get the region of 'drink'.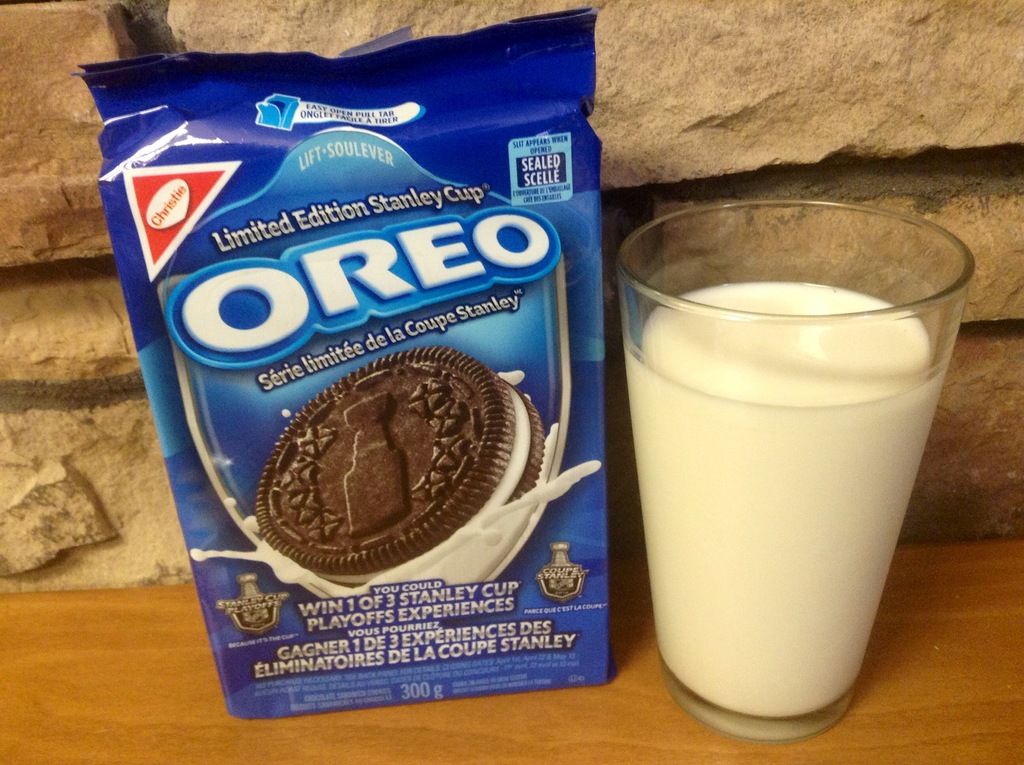
602 203 980 740.
